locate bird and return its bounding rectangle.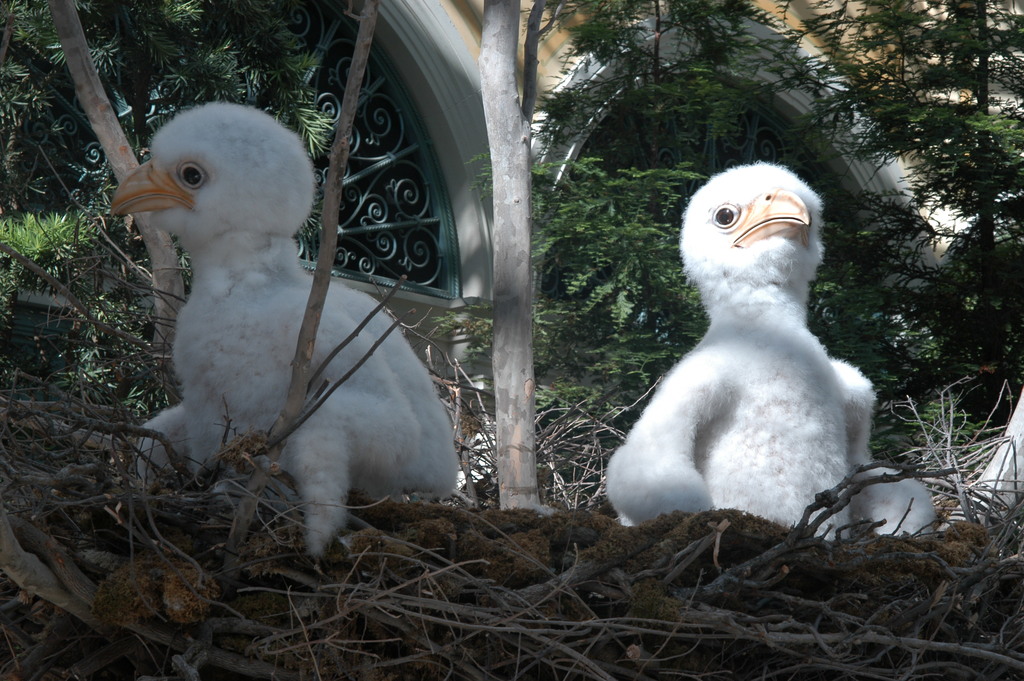
111 92 455 556.
